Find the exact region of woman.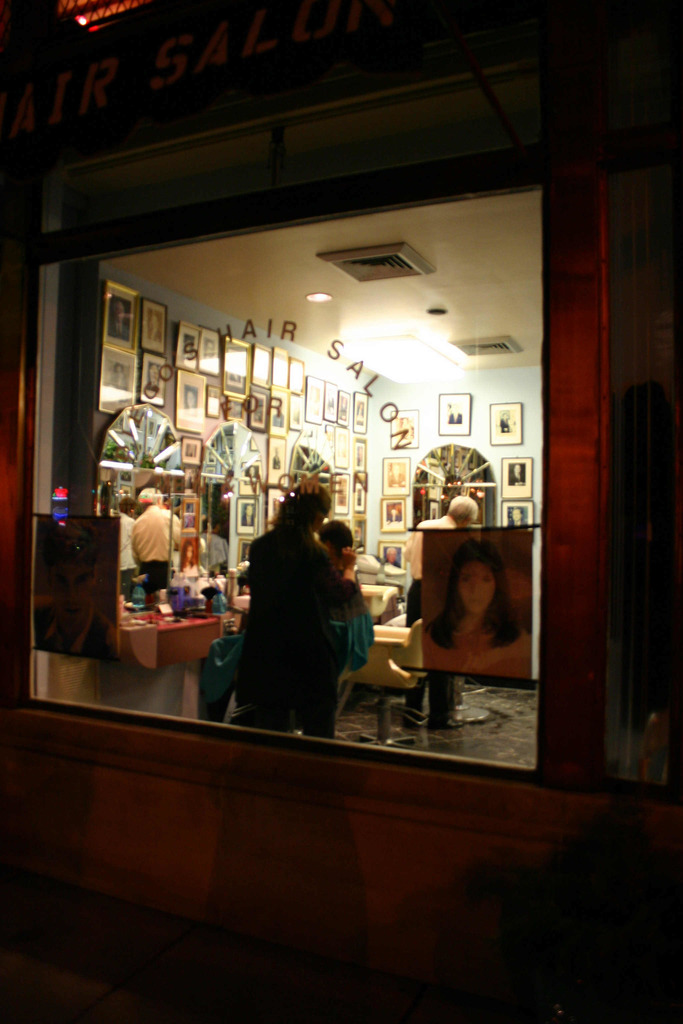
Exact region: BBox(397, 520, 530, 692).
